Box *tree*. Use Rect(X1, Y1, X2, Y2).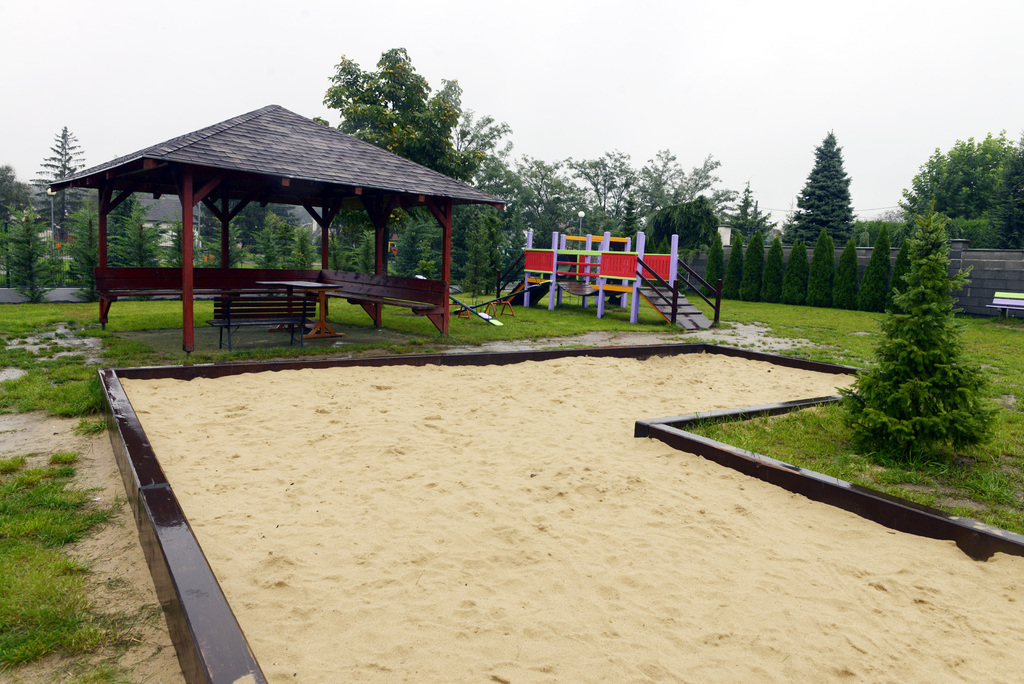
Rect(2, 209, 52, 311).
